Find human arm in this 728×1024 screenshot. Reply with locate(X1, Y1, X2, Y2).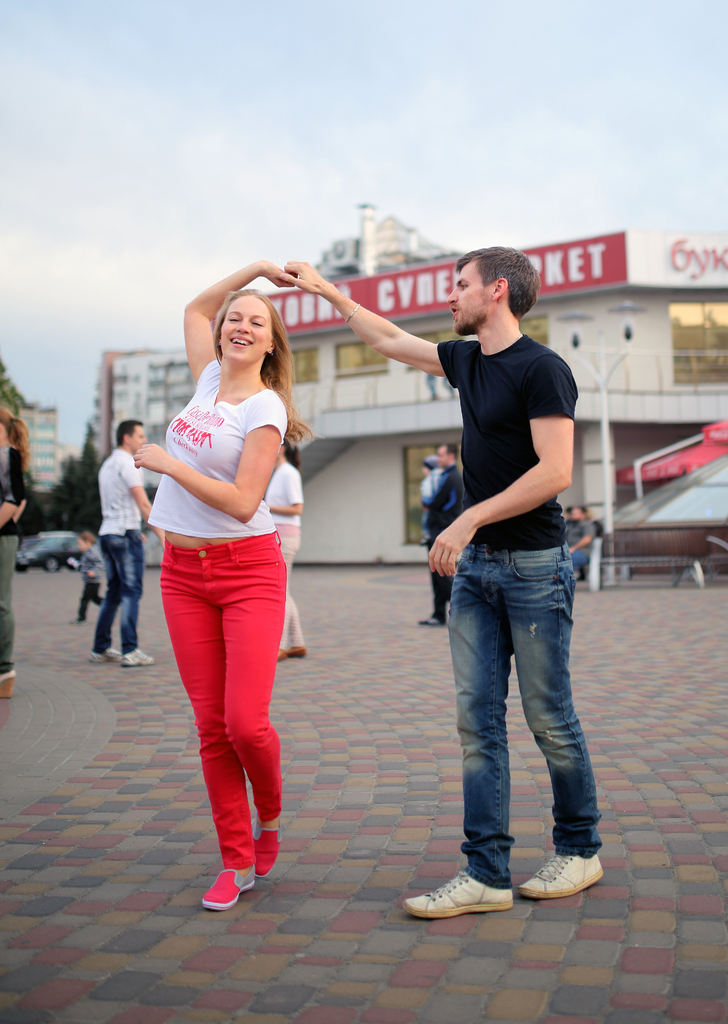
locate(88, 554, 104, 576).
